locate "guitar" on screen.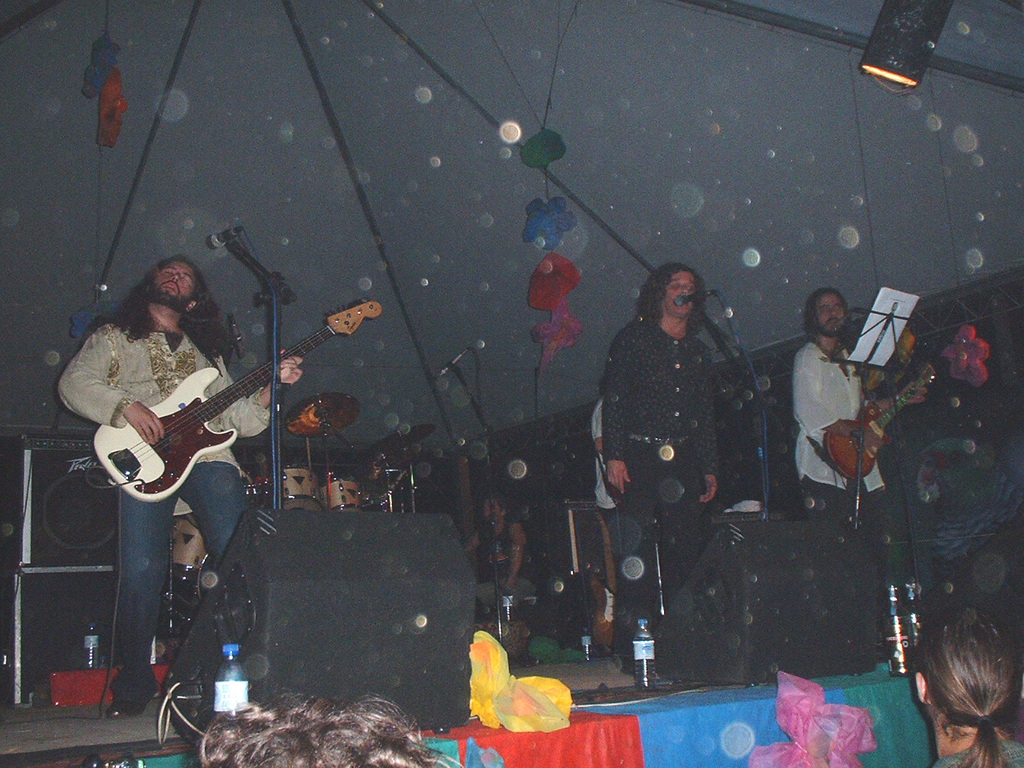
On screen at 825, 360, 938, 480.
